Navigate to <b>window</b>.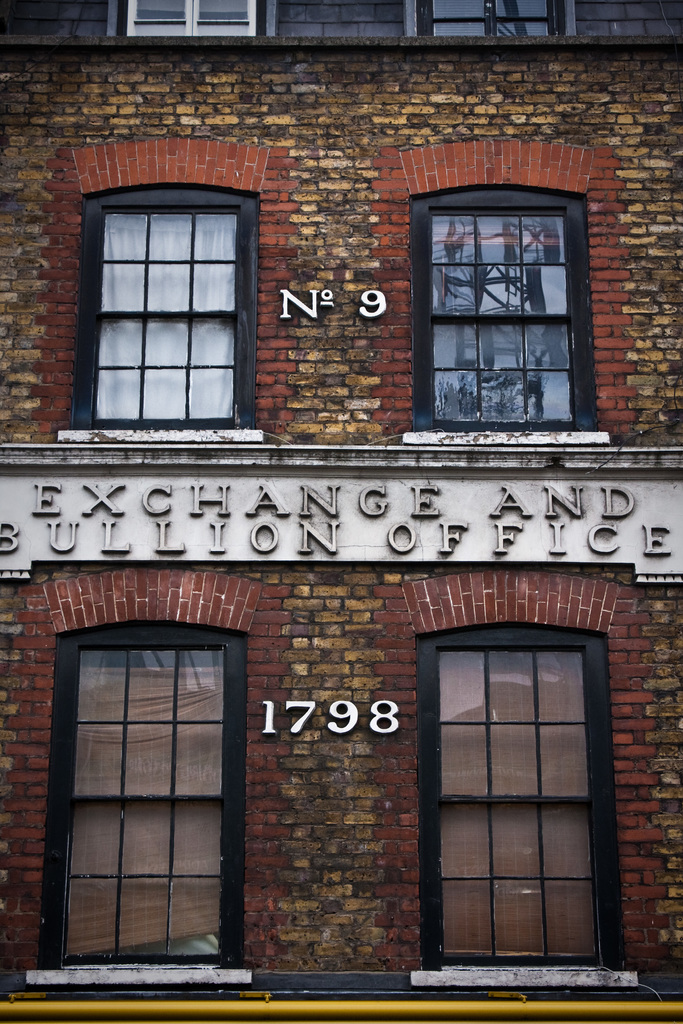
Navigation target: [413, 582, 630, 991].
